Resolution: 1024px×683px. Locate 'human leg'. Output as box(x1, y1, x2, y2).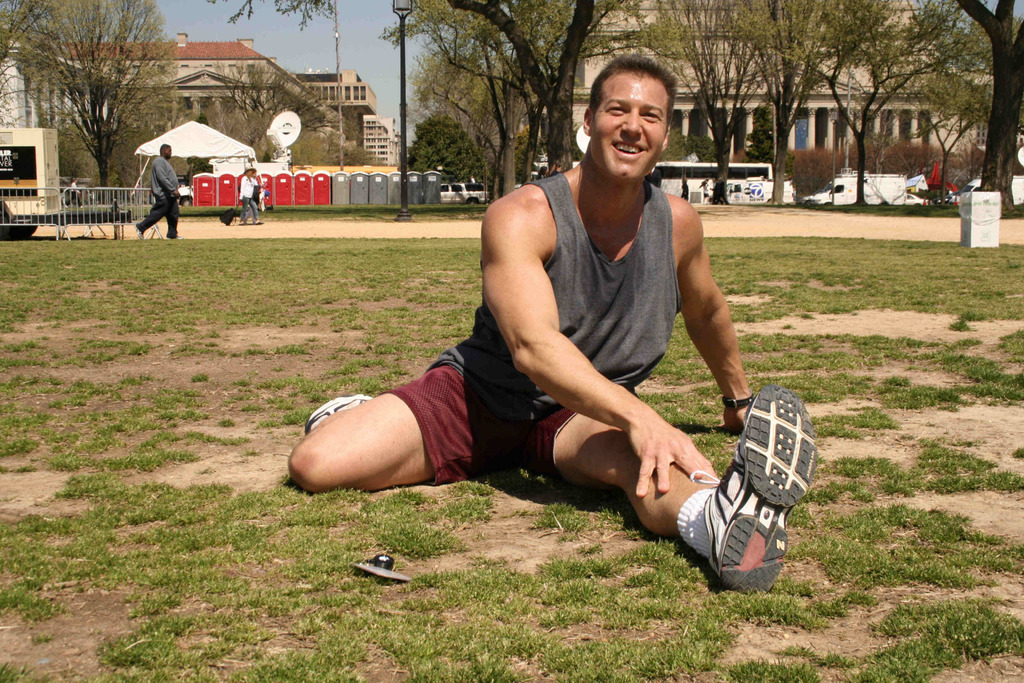
box(522, 370, 815, 595).
